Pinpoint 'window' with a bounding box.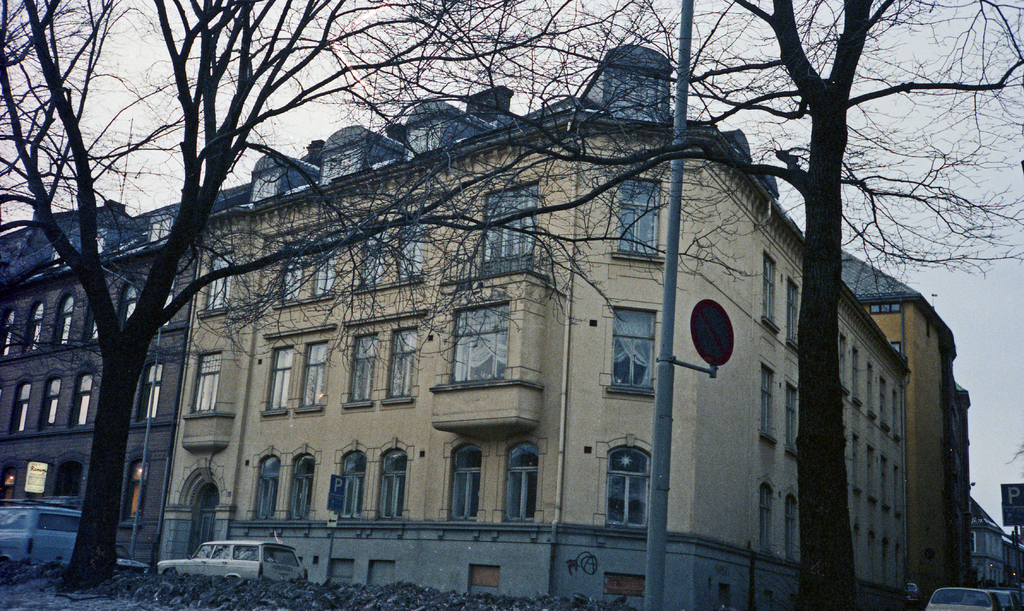
(x1=343, y1=332, x2=381, y2=408).
